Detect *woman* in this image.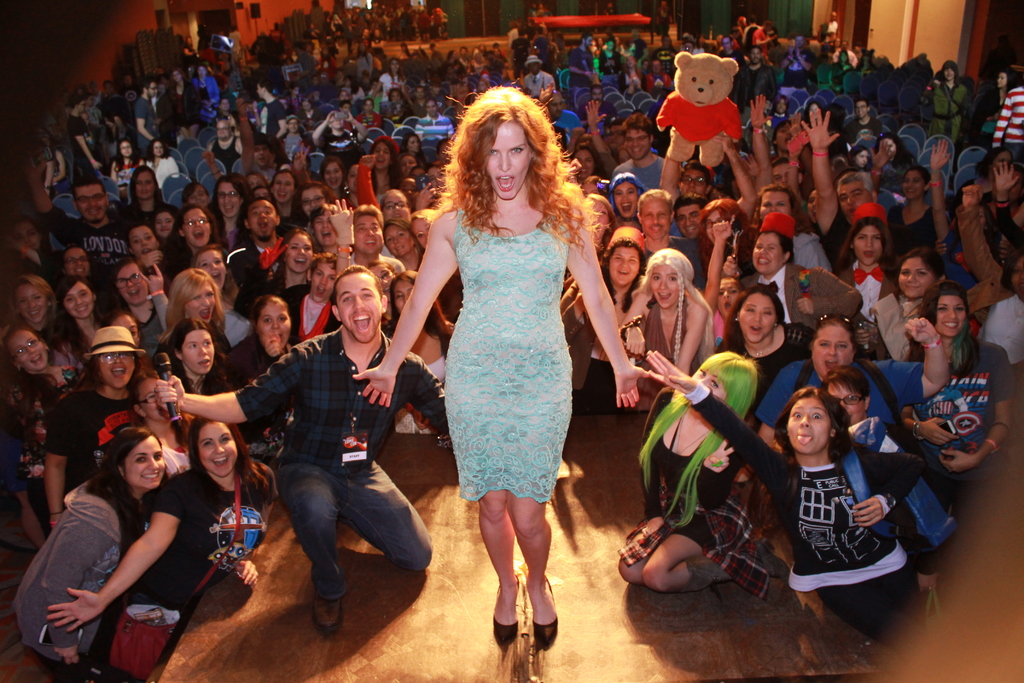
Detection: crop(716, 208, 868, 331).
